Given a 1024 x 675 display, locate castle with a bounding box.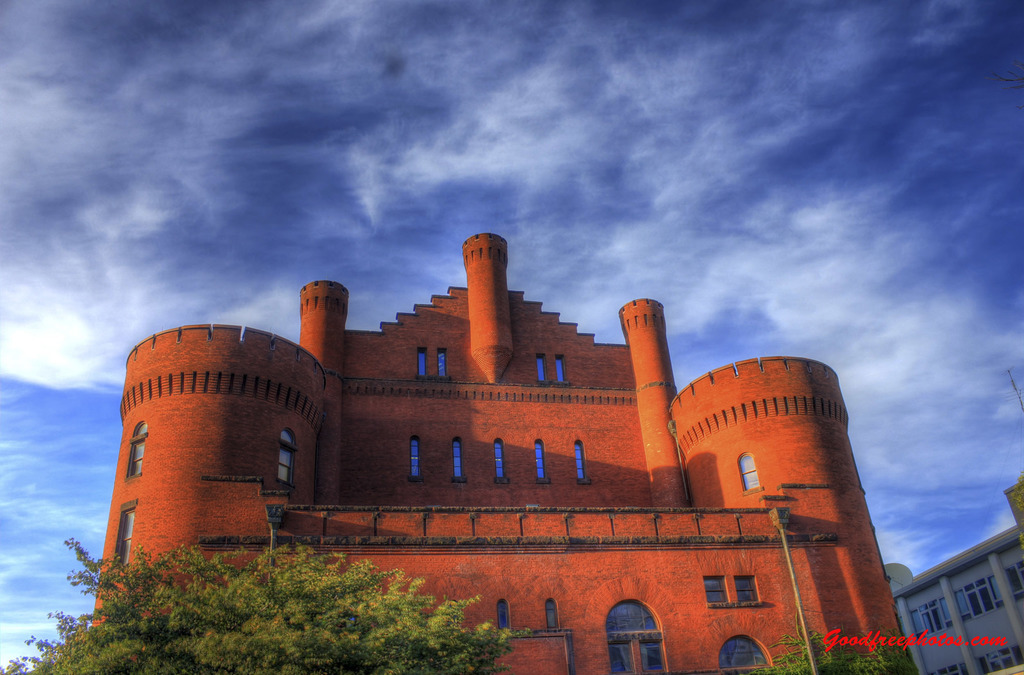
Located: 878,471,1023,674.
